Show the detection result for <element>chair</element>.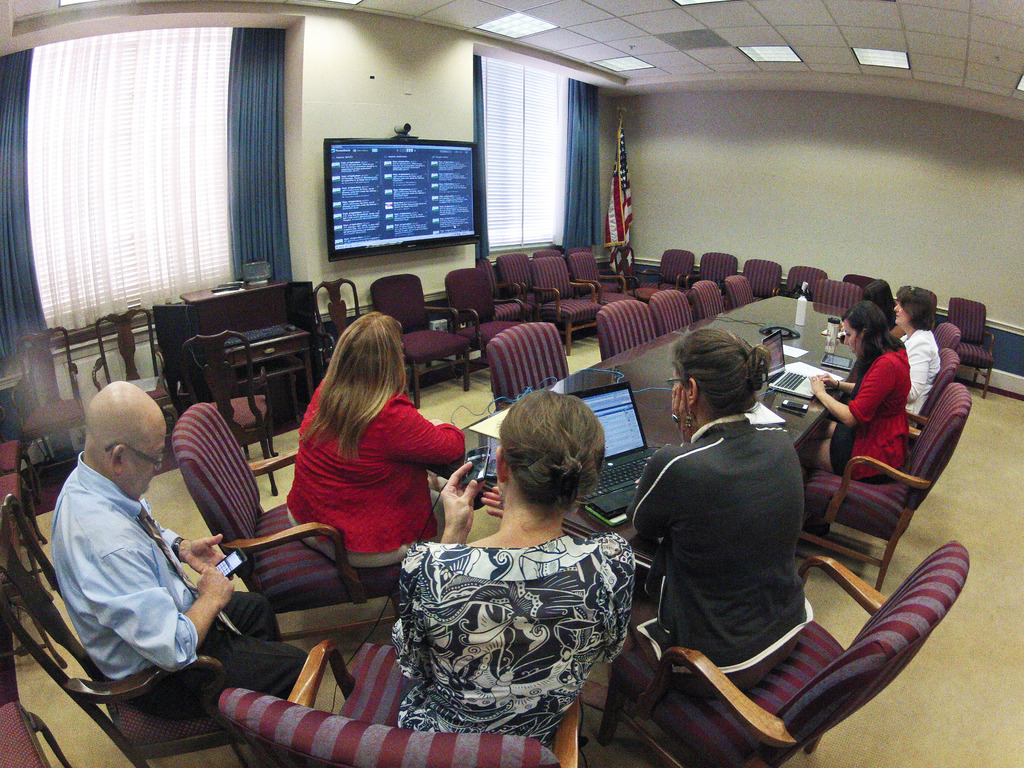
l=644, t=245, r=696, b=291.
